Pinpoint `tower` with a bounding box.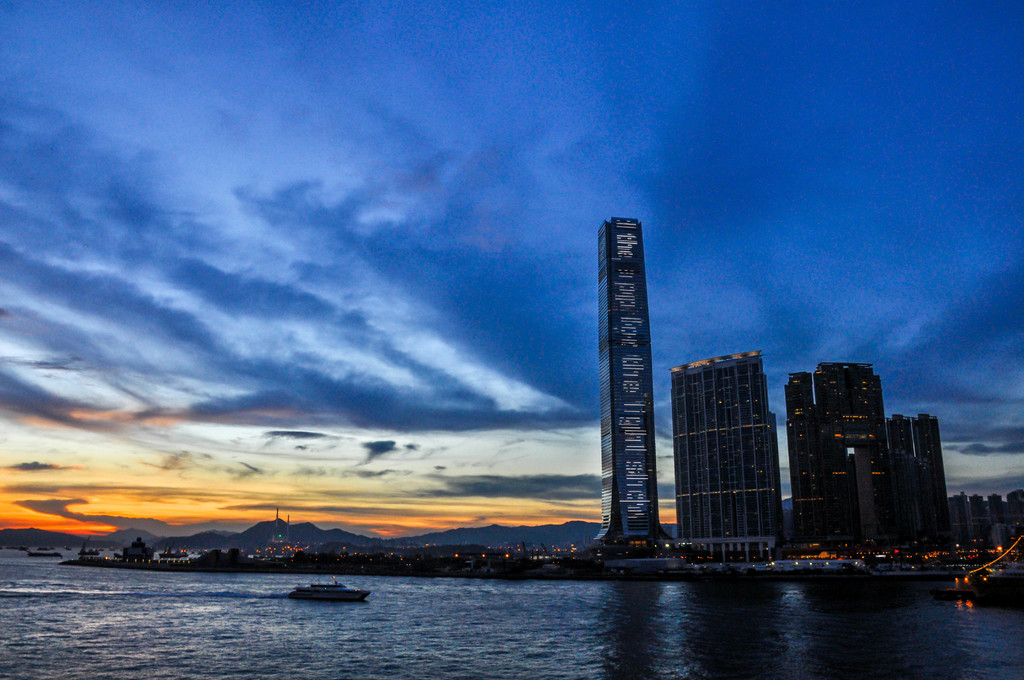
bbox(665, 334, 767, 537).
